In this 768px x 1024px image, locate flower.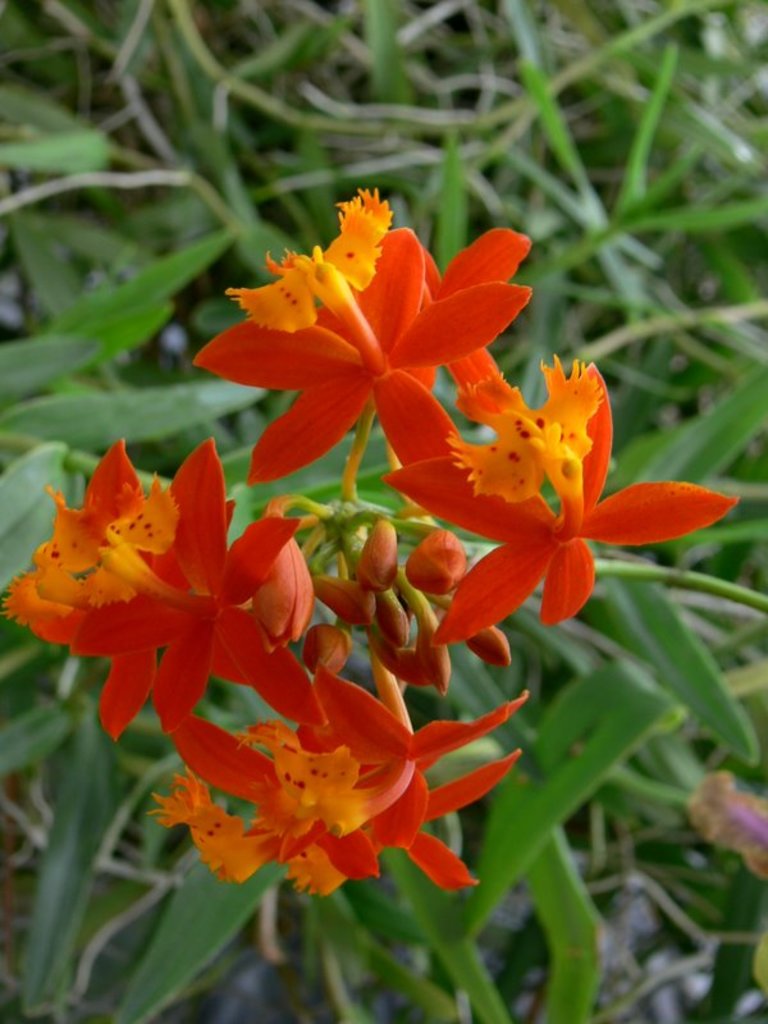
Bounding box: [0, 439, 328, 733].
